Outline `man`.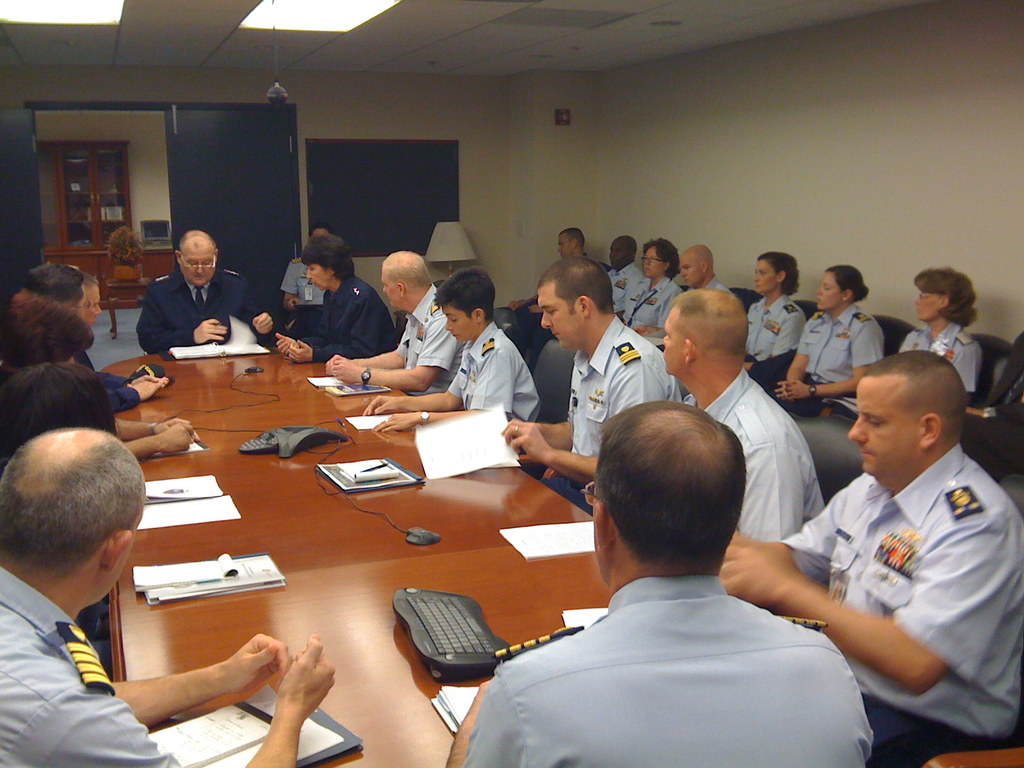
Outline: x1=321, y1=246, x2=465, y2=403.
